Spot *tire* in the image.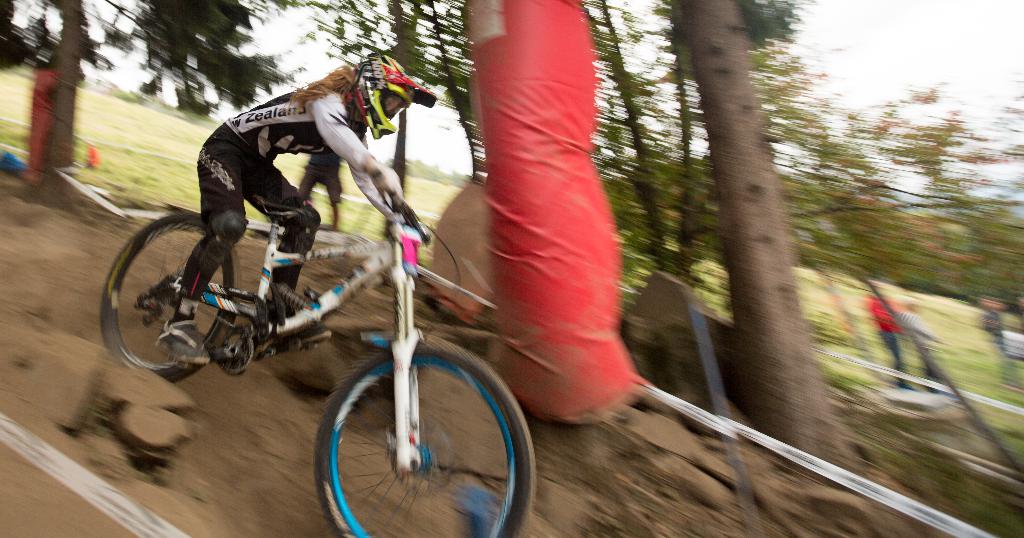
*tire* found at <box>314,341,540,537</box>.
